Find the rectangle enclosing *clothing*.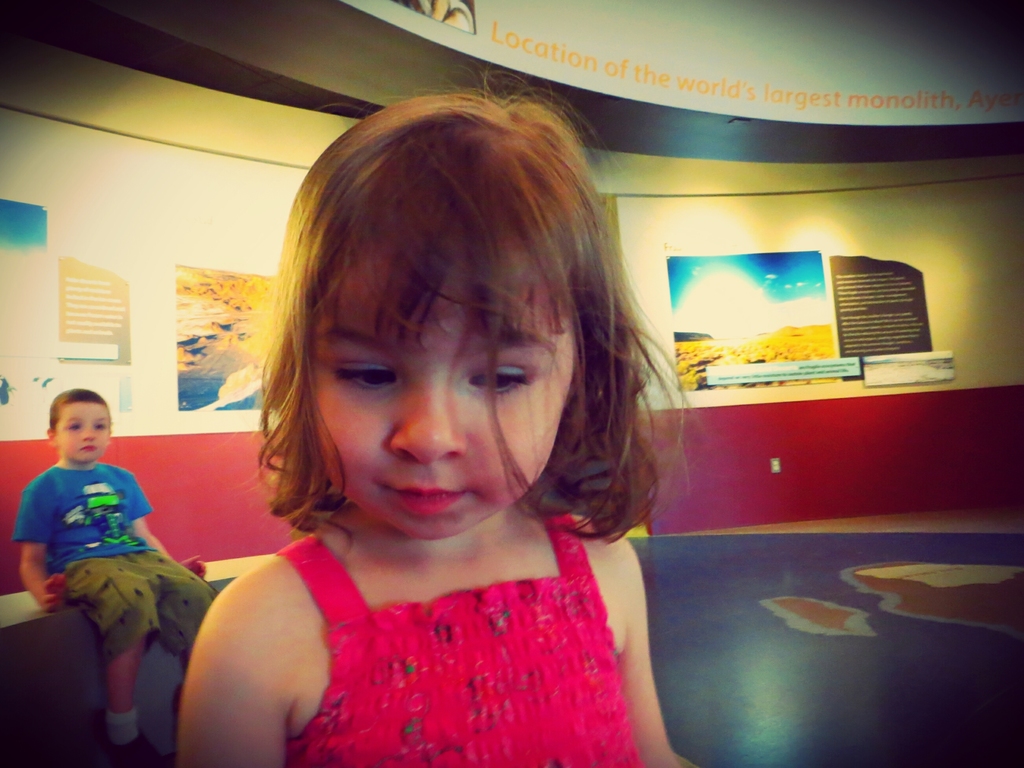
<bbox>16, 468, 212, 652</bbox>.
